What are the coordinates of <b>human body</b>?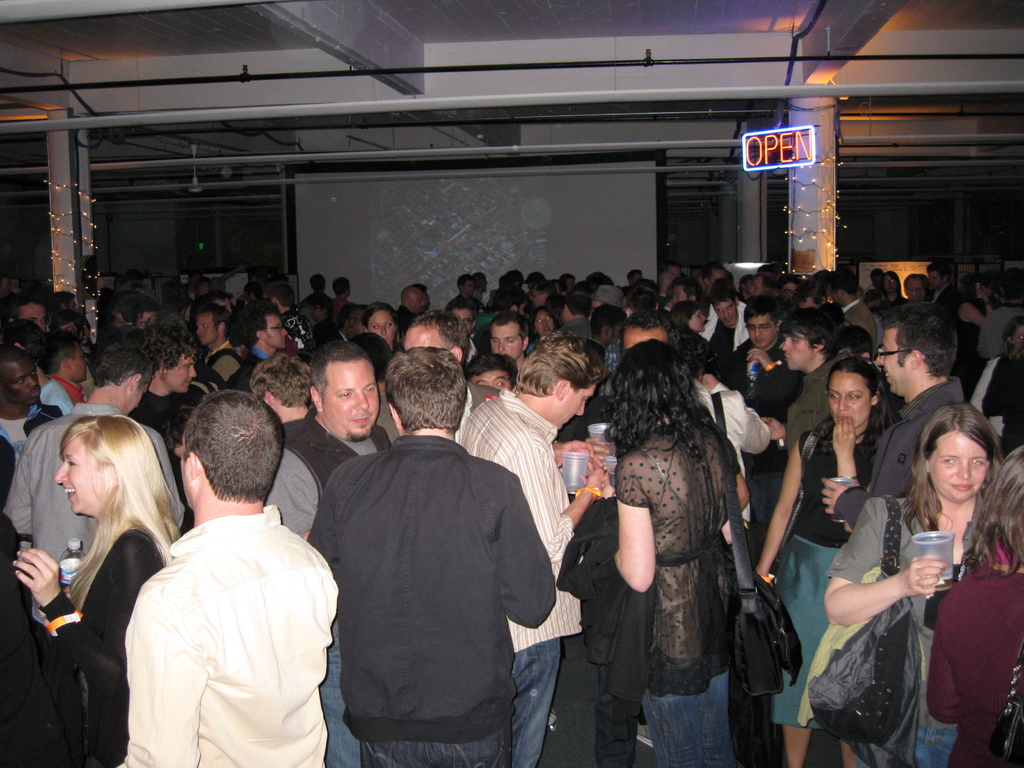
[x1=297, y1=431, x2=555, y2=767].
